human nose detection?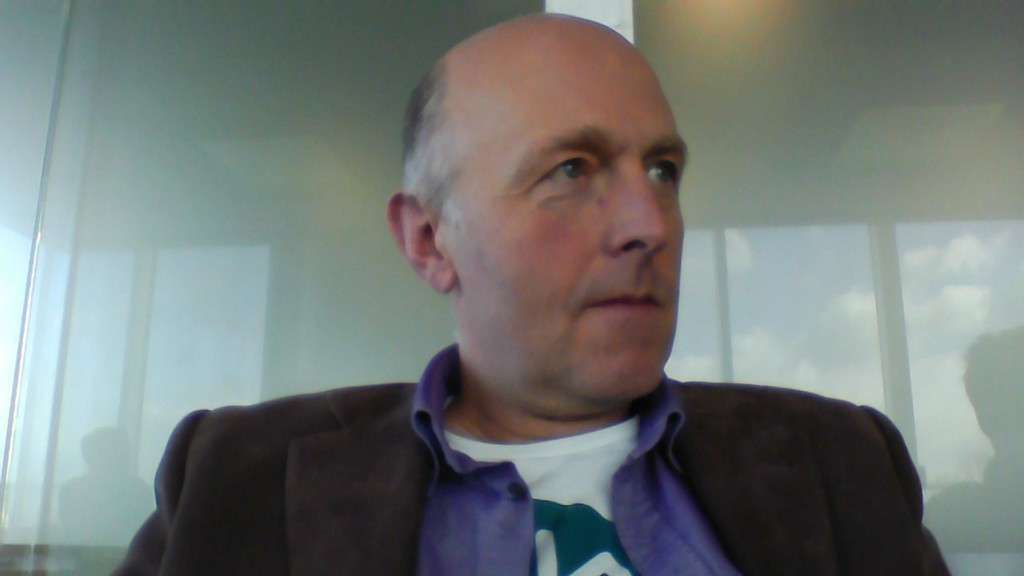
[left=604, top=150, right=673, bottom=261]
